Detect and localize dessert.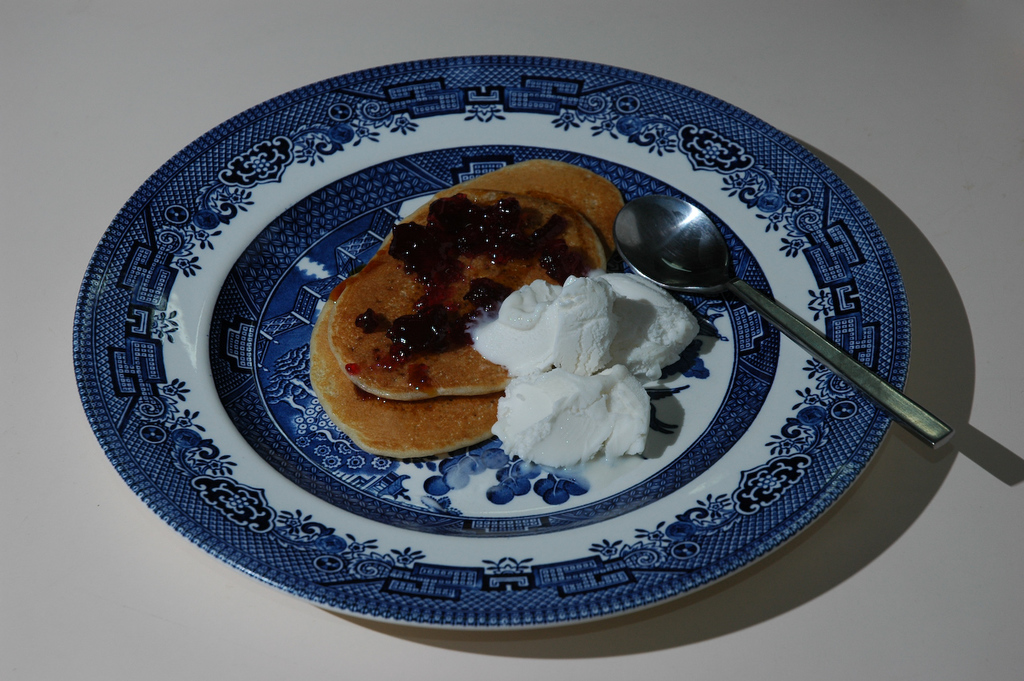
Localized at 321:193:730:482.
